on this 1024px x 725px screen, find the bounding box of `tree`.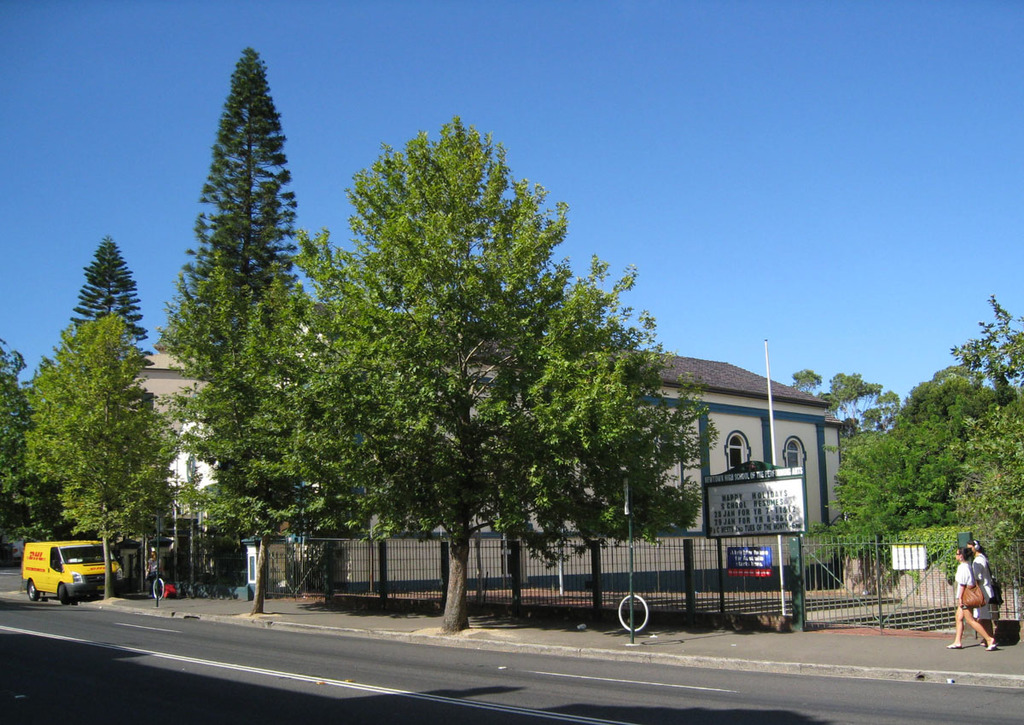
Bounding box: locate(0, 334, 45, 562).
